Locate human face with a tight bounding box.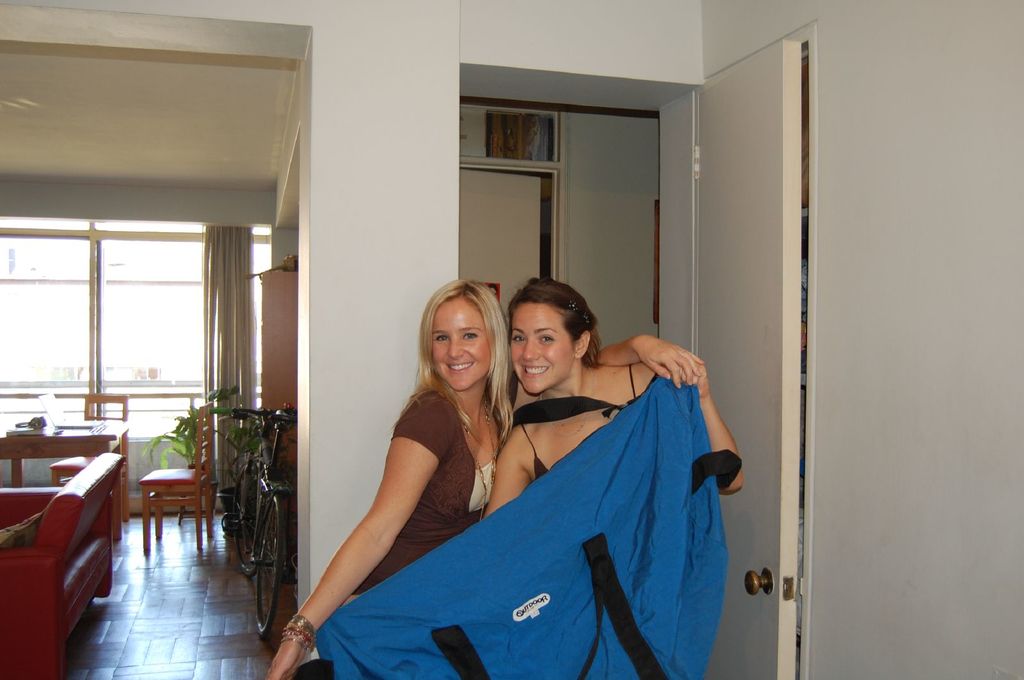
(429,308,495,395).
